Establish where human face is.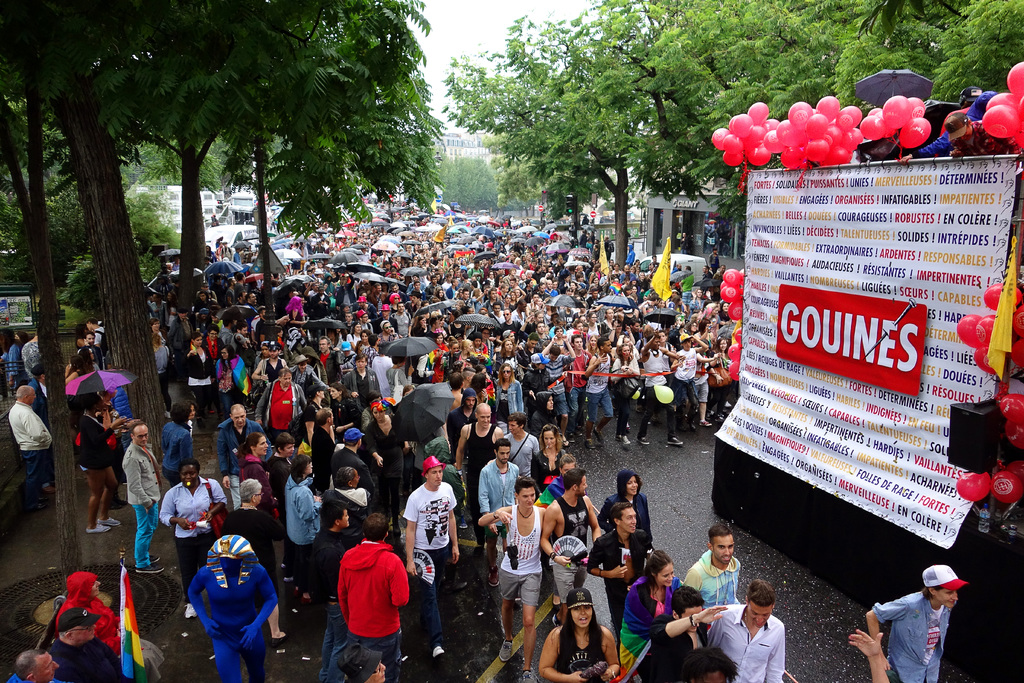
Established at 496:441:513:471.
